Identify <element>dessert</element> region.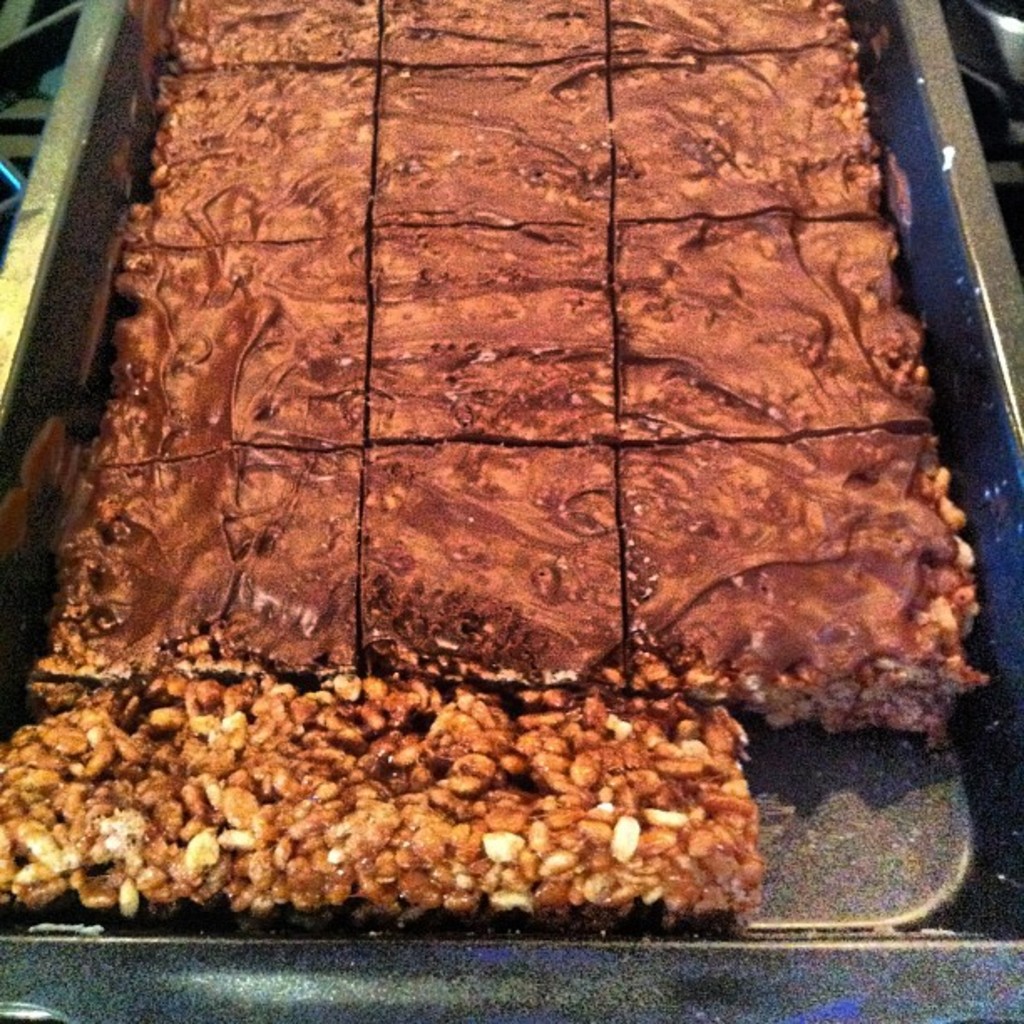
Region: Rect(134, 64, 375, 238).
